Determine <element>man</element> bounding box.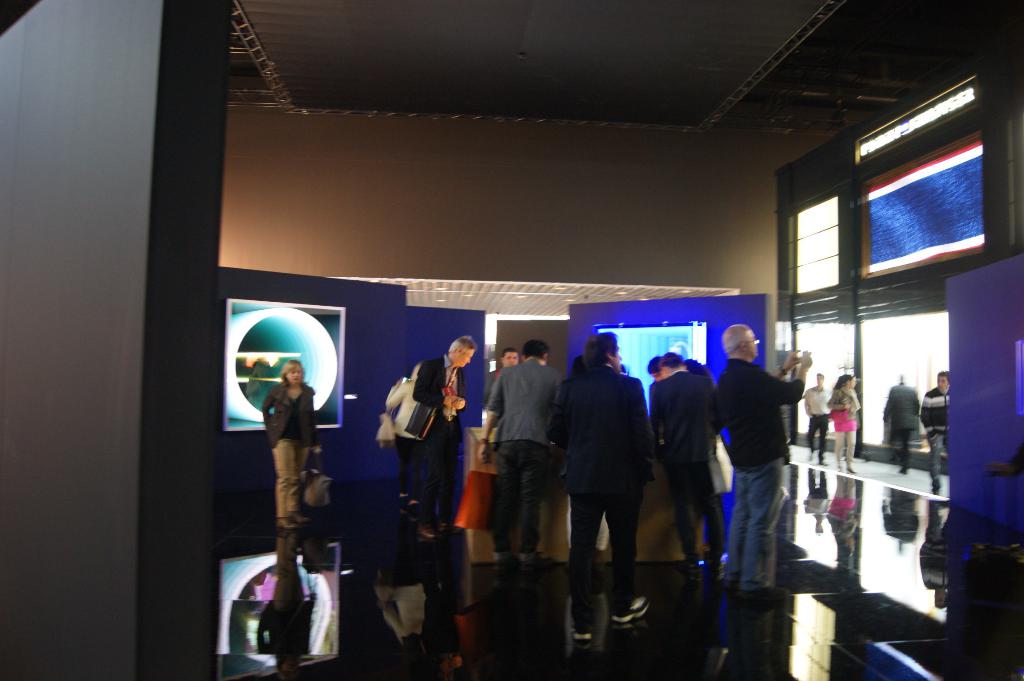
Determined: [484,347,520,397].
